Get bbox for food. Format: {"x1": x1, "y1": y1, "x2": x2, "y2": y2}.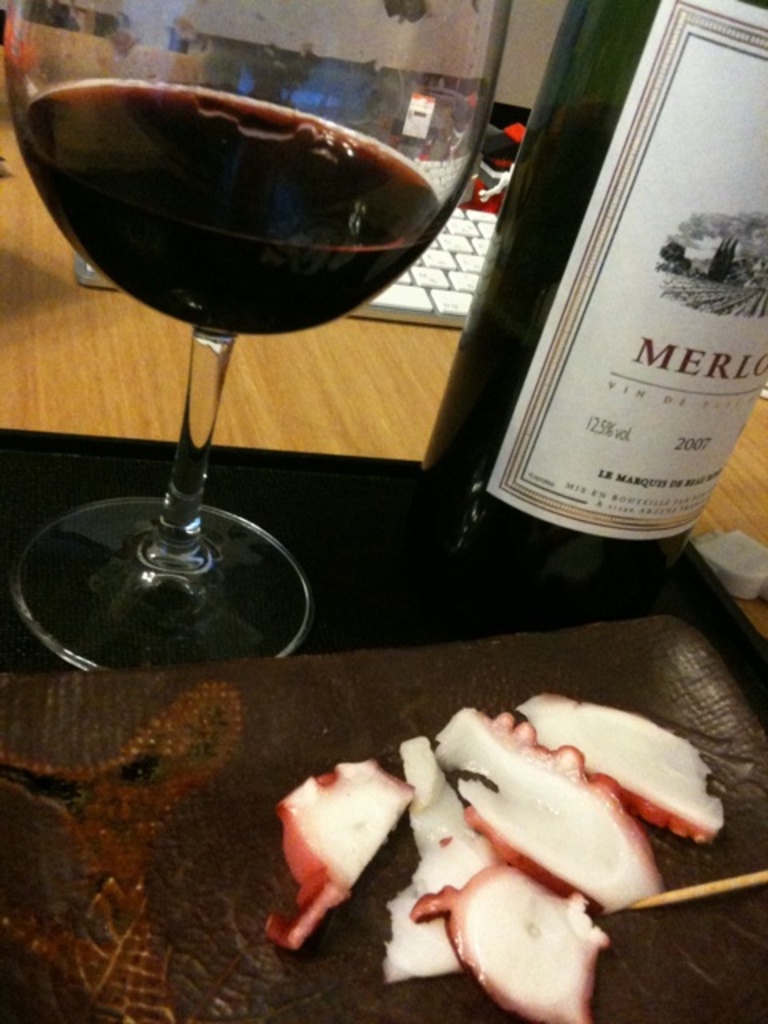
{"x1": 430, "y1": 707, "x2": 662, "y2": 915}.
